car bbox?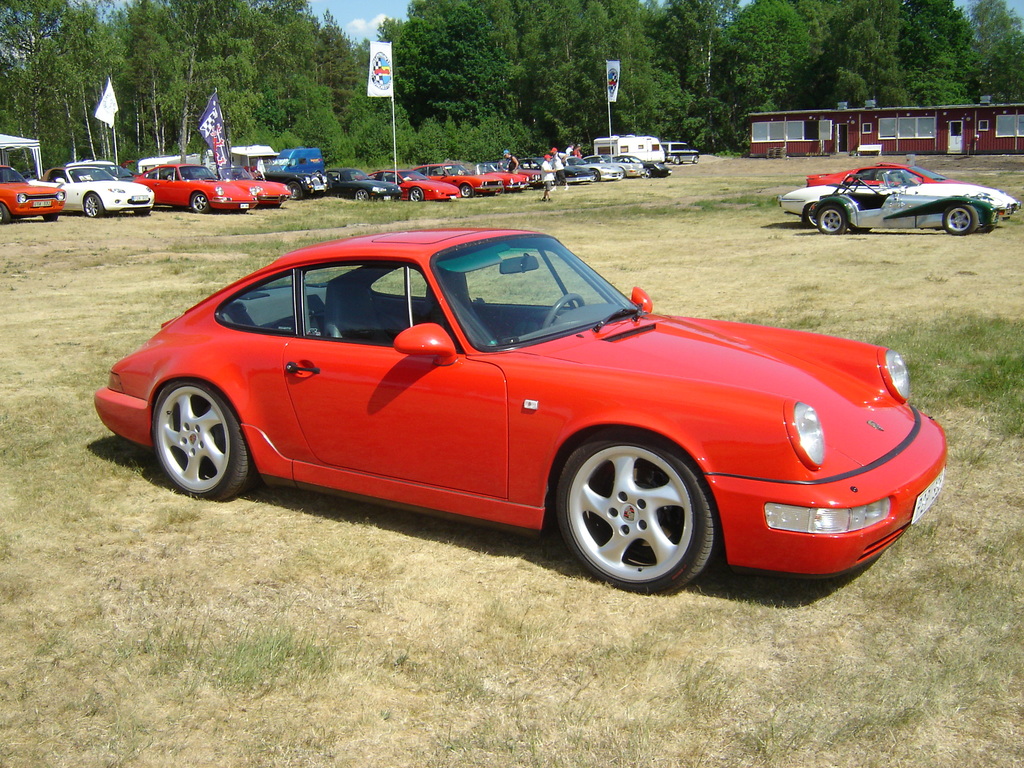
133, 157, 255, 216
